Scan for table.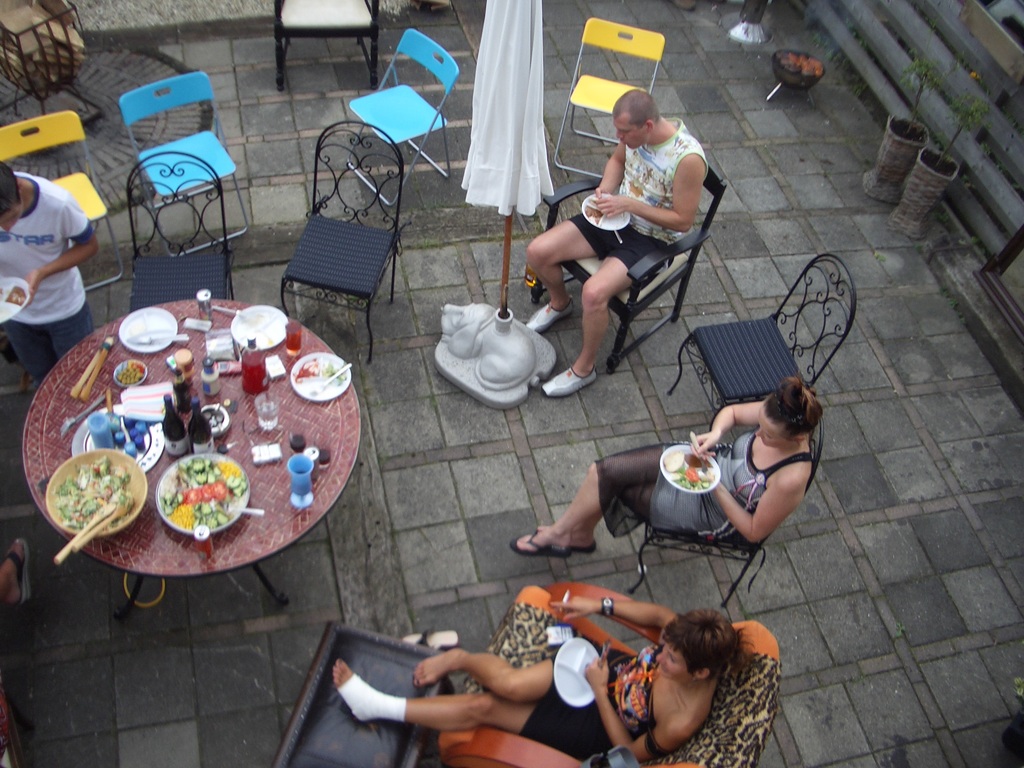
Scan result: [left=20, top=300, right=362, bottom=622].
